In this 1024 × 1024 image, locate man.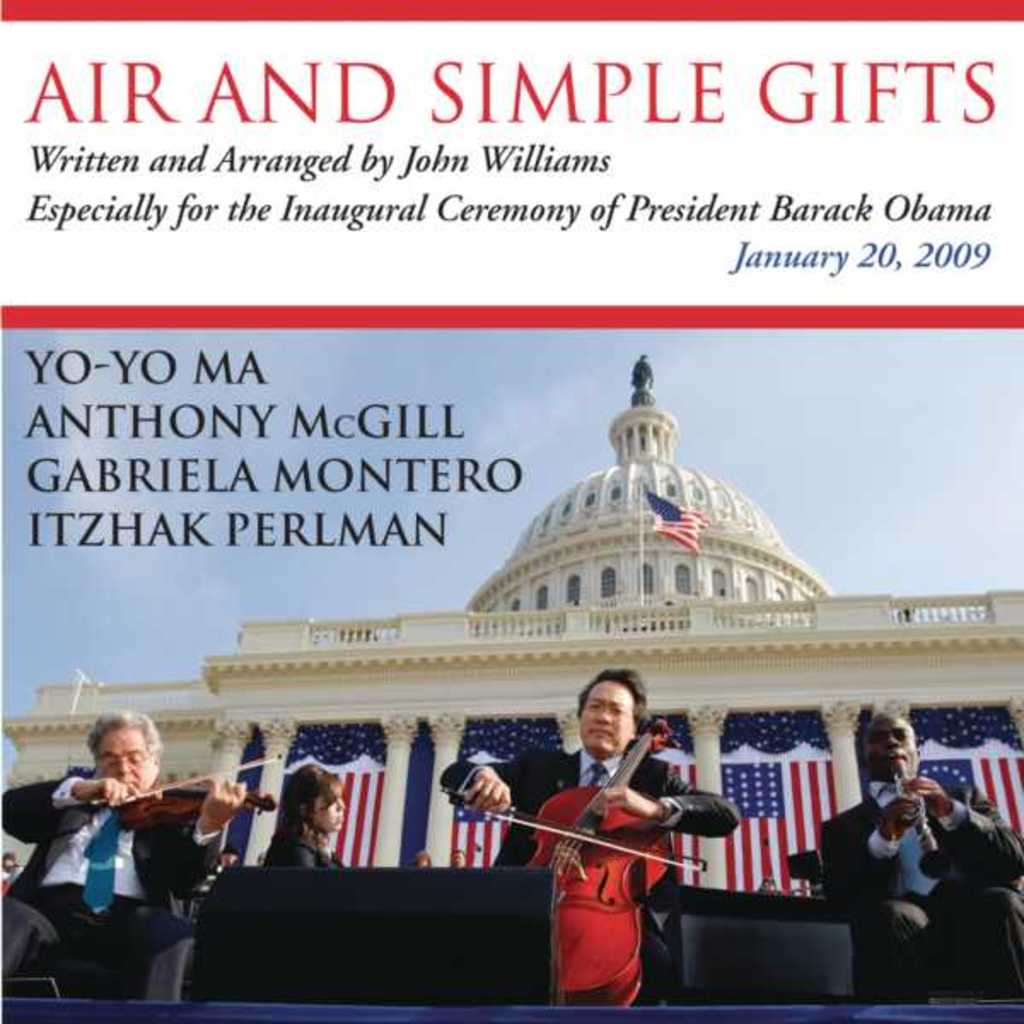
Bounding box: 435, 672, 734, 1007.
